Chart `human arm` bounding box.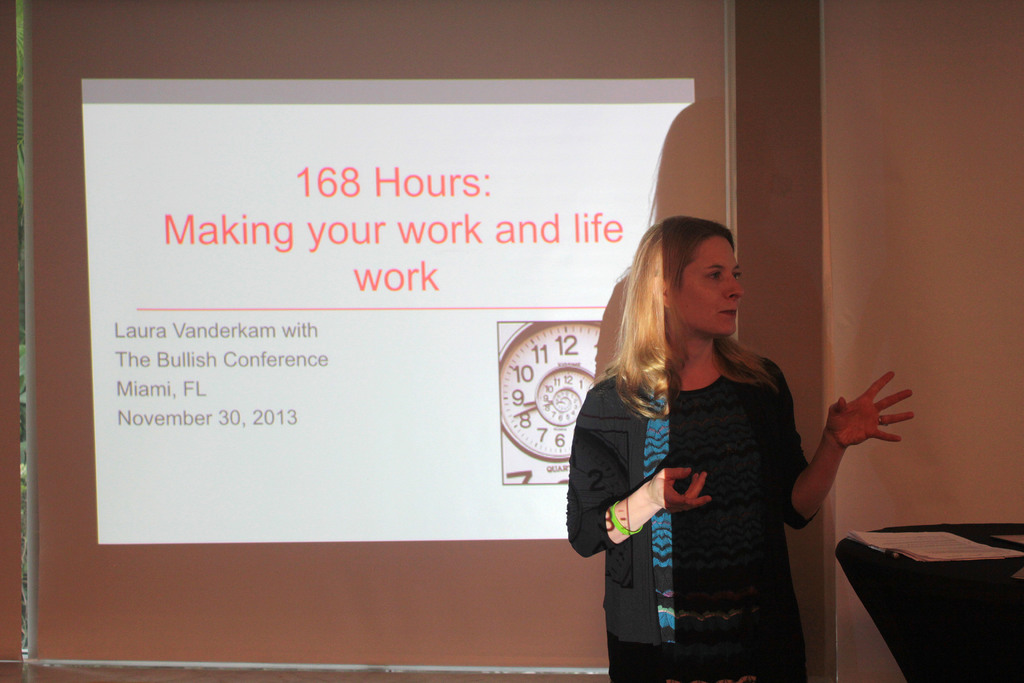
Charted: bbox=(565, 384, 721, 556).
